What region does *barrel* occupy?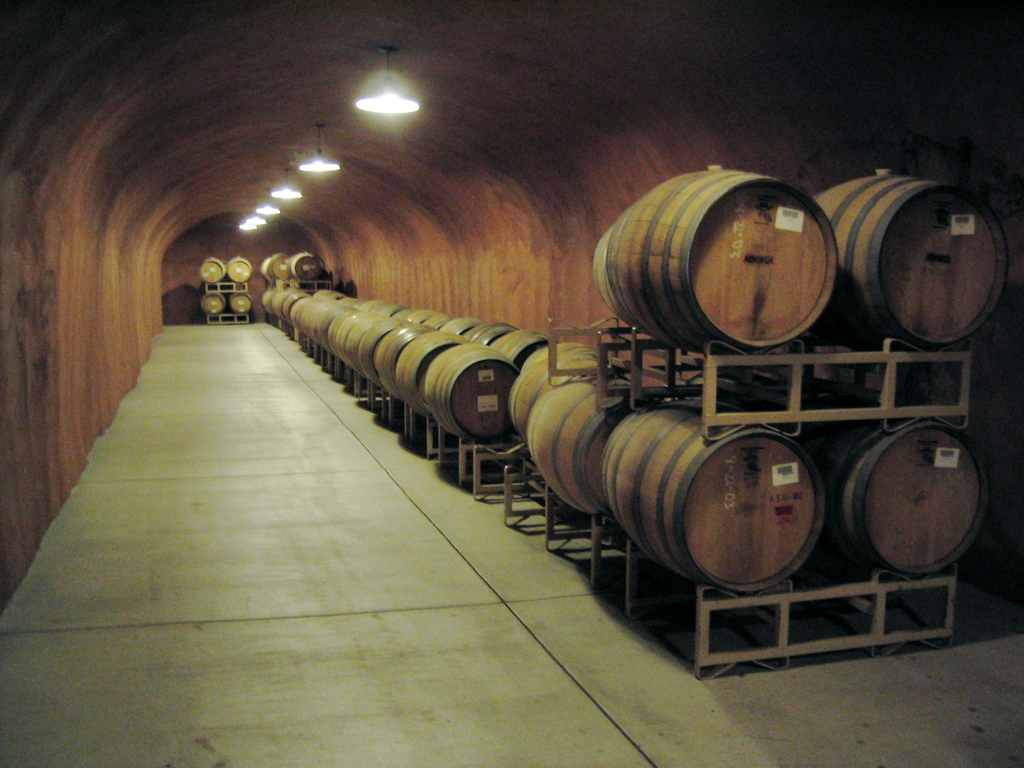
bbox=(260, 252, 292, 279).
